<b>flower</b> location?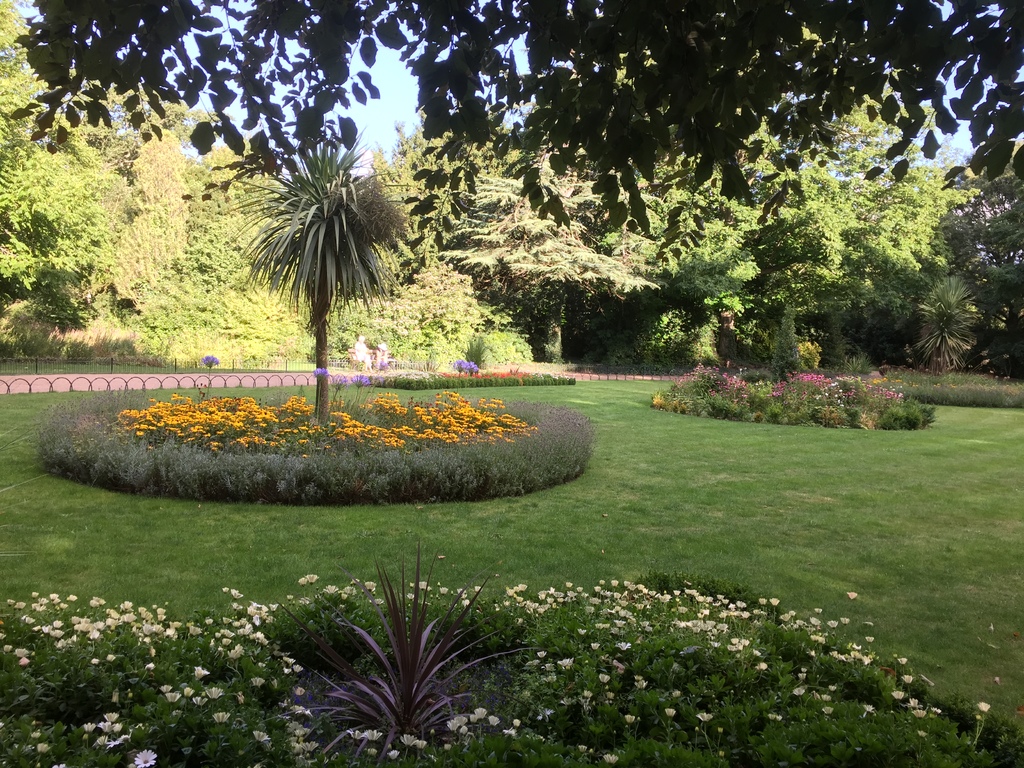
<box>575,741,591,753</box>
